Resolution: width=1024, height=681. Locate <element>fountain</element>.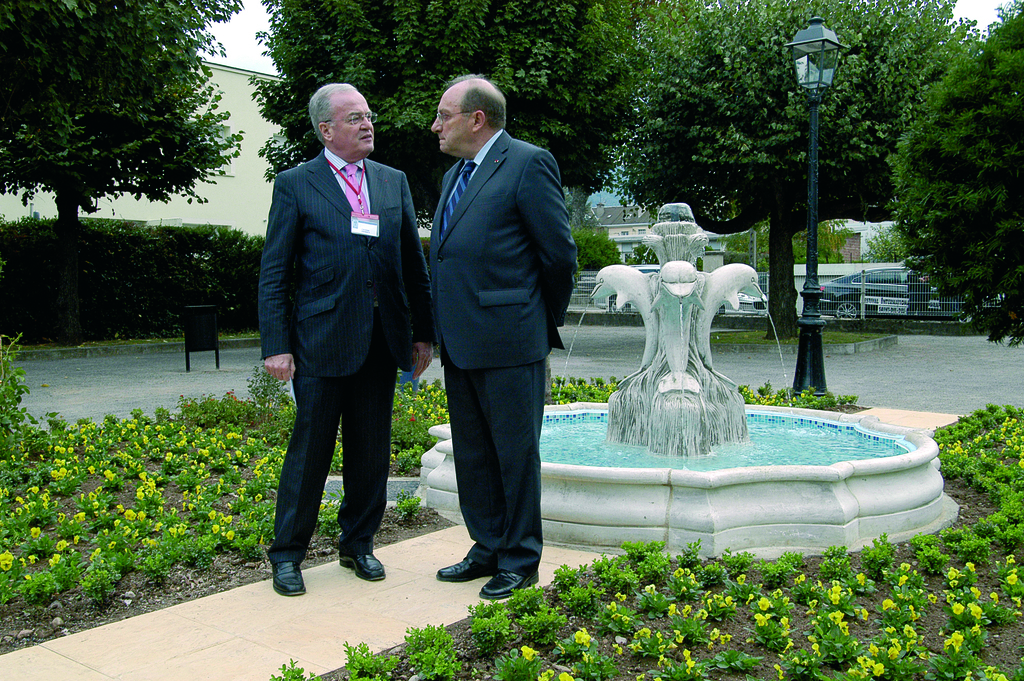
l=512, t=210, r=918, b=550.
